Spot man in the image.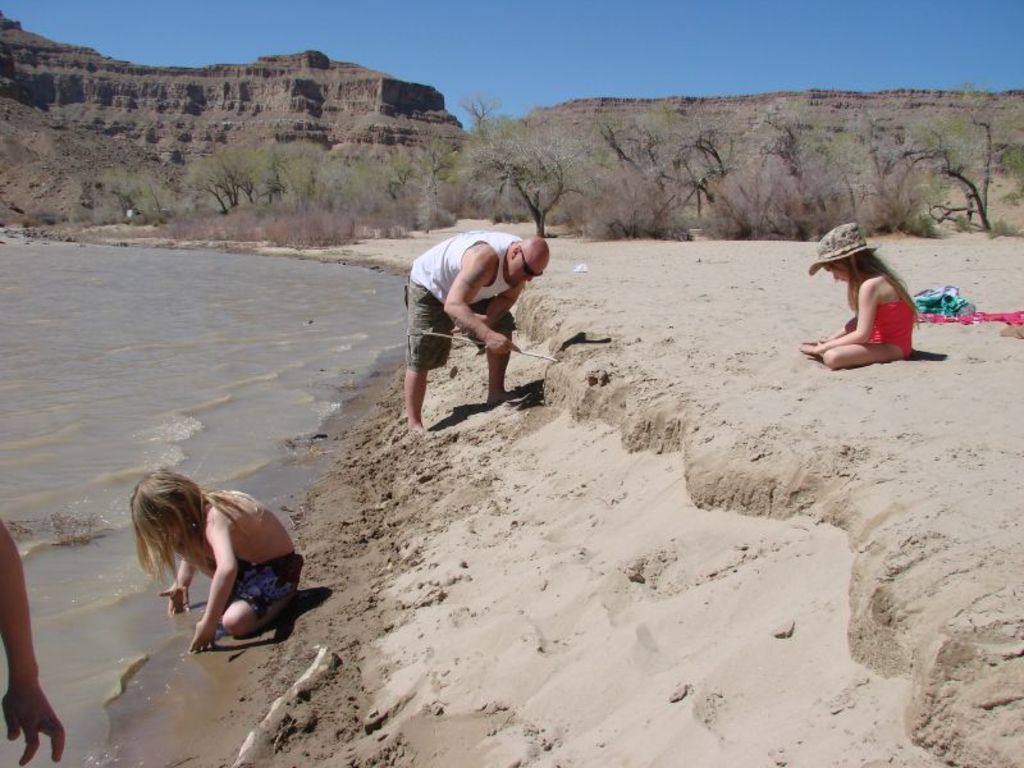
man found at [left=396, top=198, right=557, bottom=438].
